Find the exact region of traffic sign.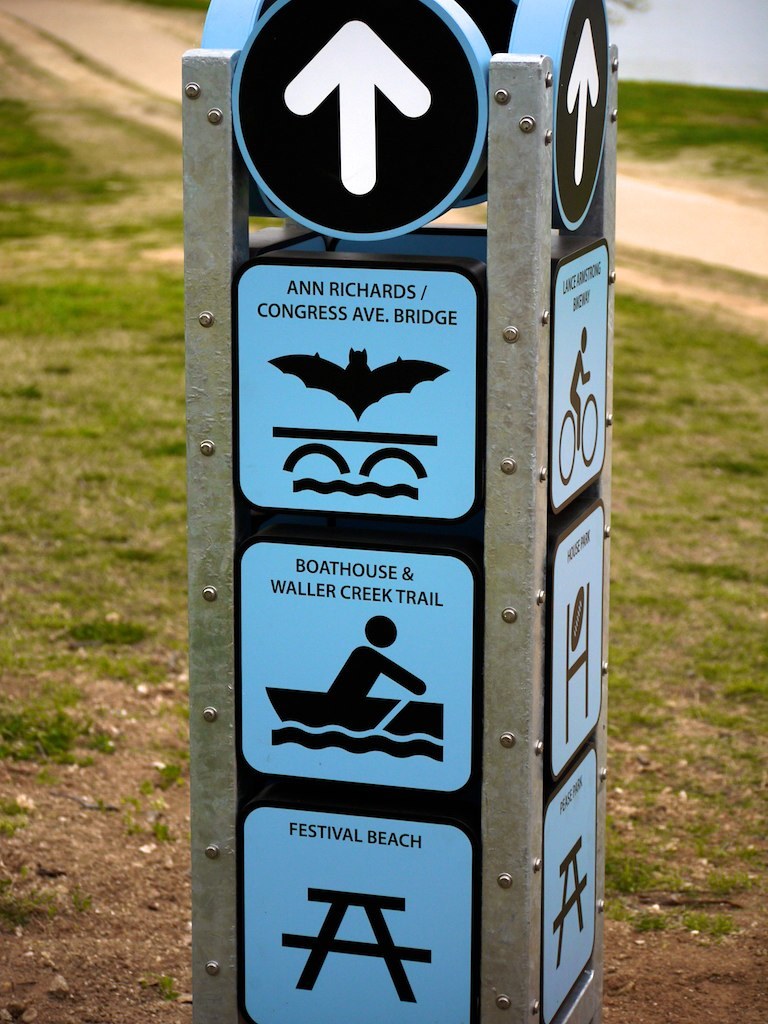
Exact region: x1=234 y1=544 x2=482 y2=792.
